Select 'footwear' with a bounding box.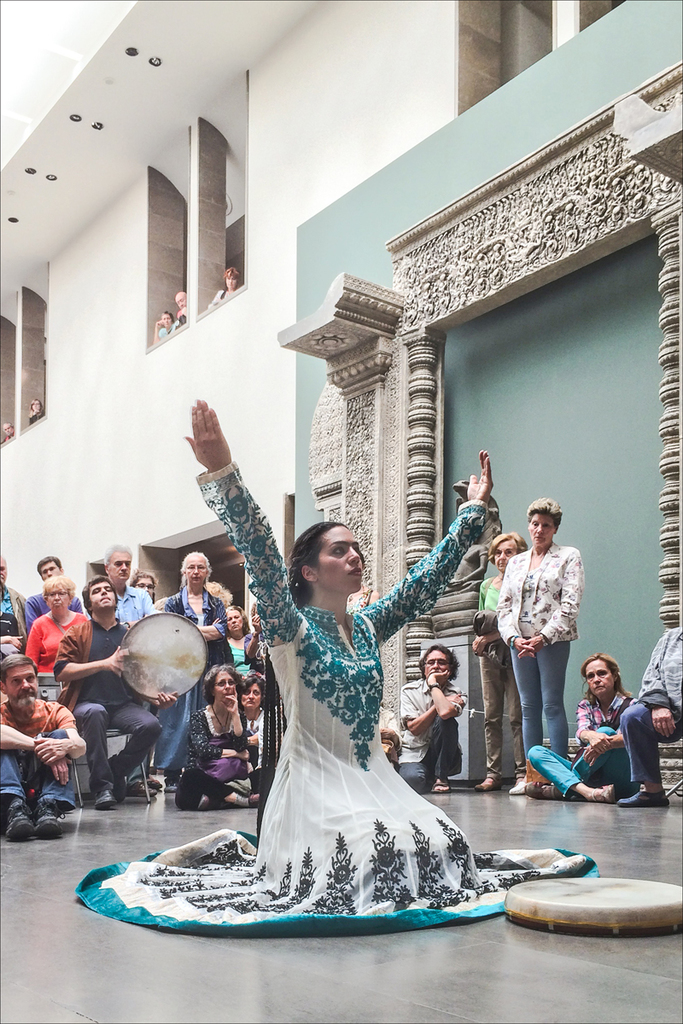
(x1=475, y1=772, x2=493, y2=792).
